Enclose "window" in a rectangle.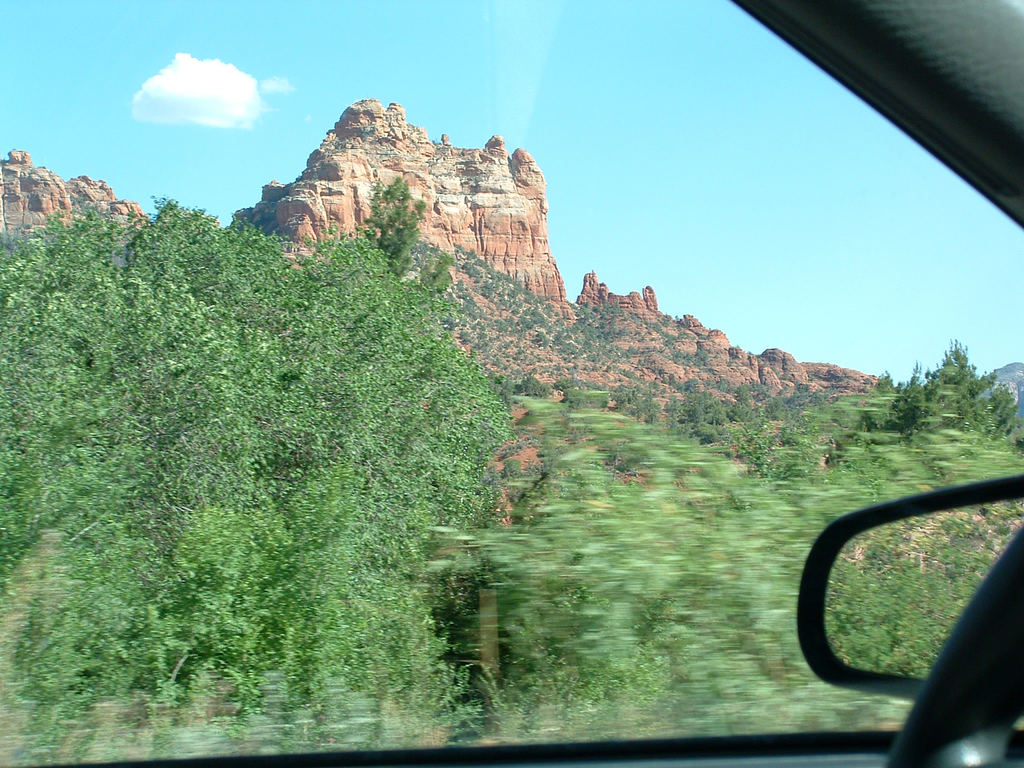
x1=1 y1=1 x2=1022 y2=746.
